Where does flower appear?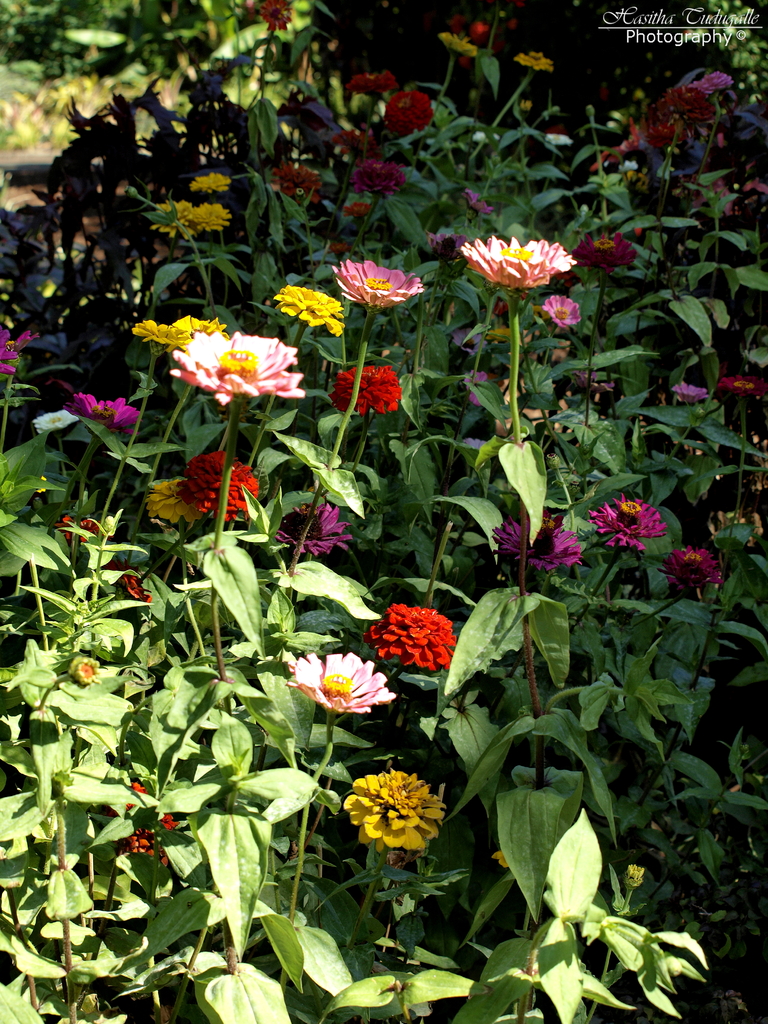
Appears at {"x1": 660, "y1": 543, "x2": 719, "y2": 600}.
